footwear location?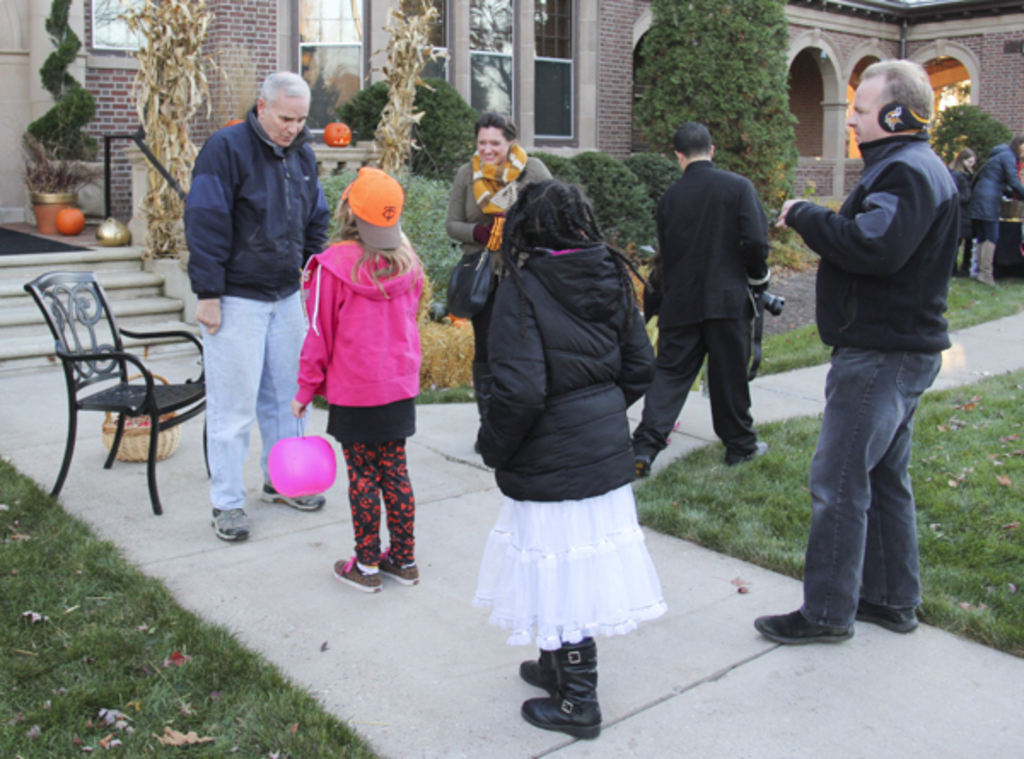
select_region(969, 242, 985, 283)
